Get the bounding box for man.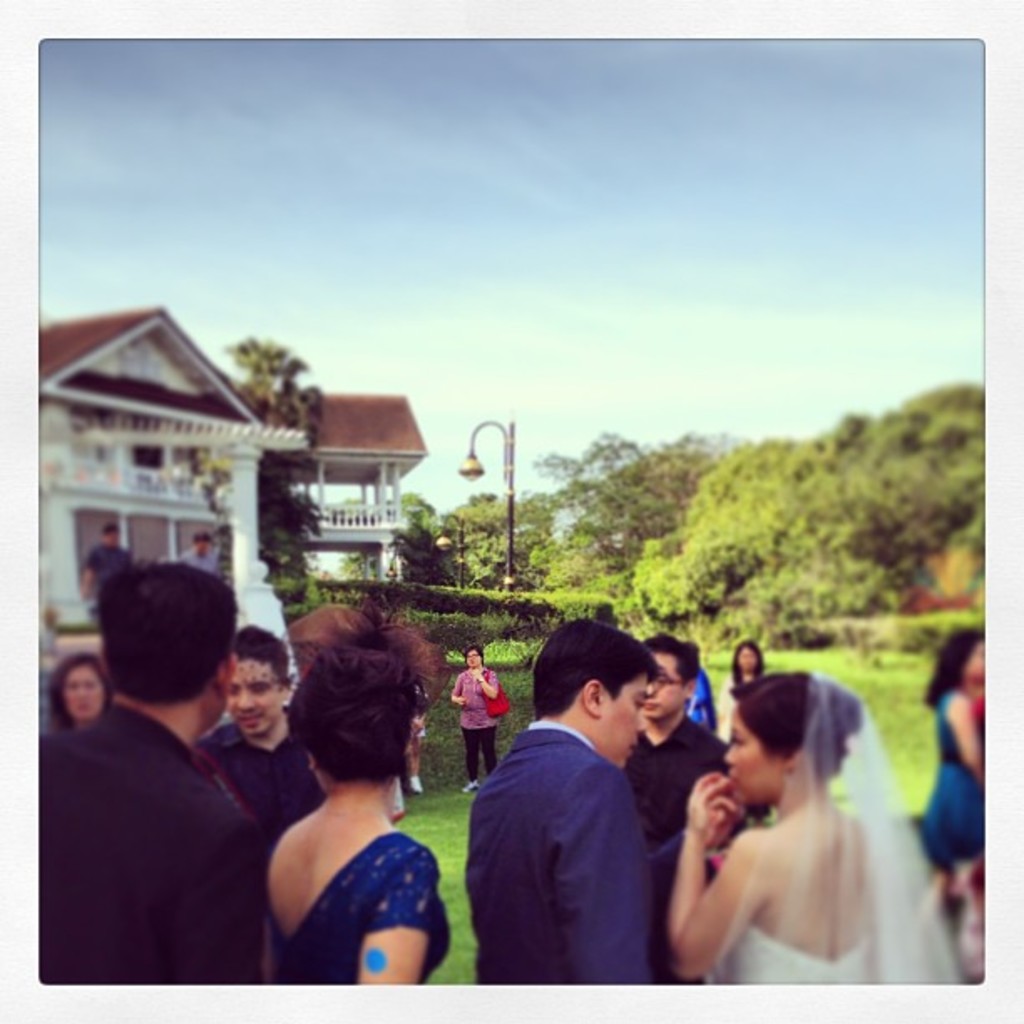
74/522/132/601.
